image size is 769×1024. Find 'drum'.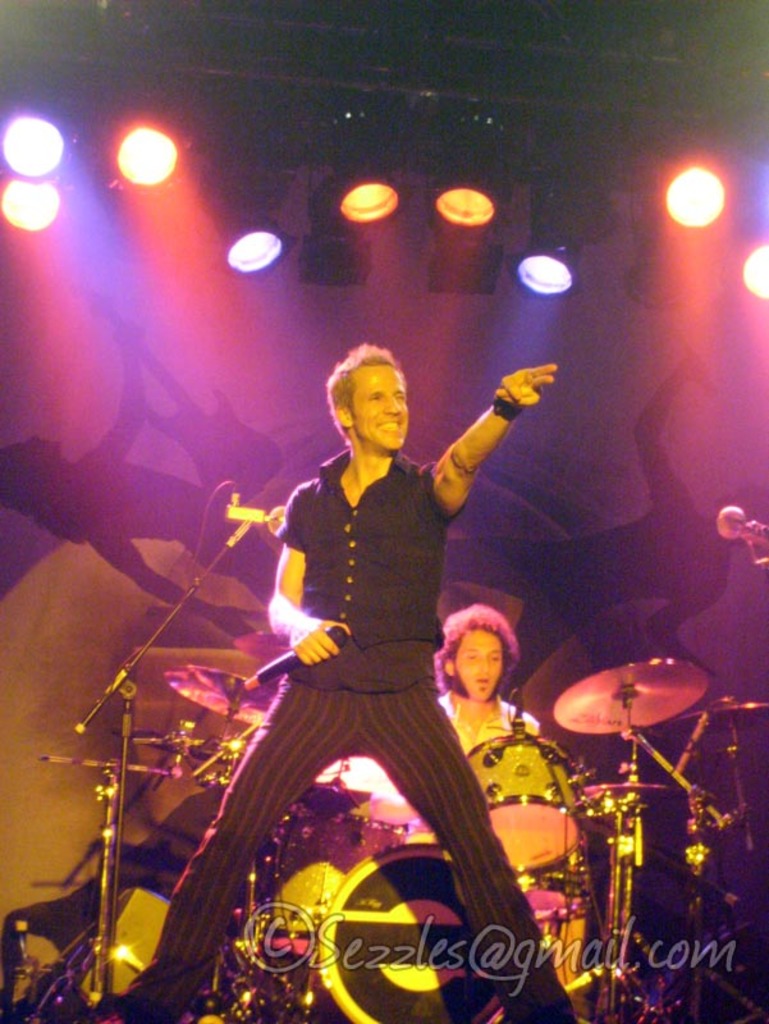
250, 796, 407, 955.
